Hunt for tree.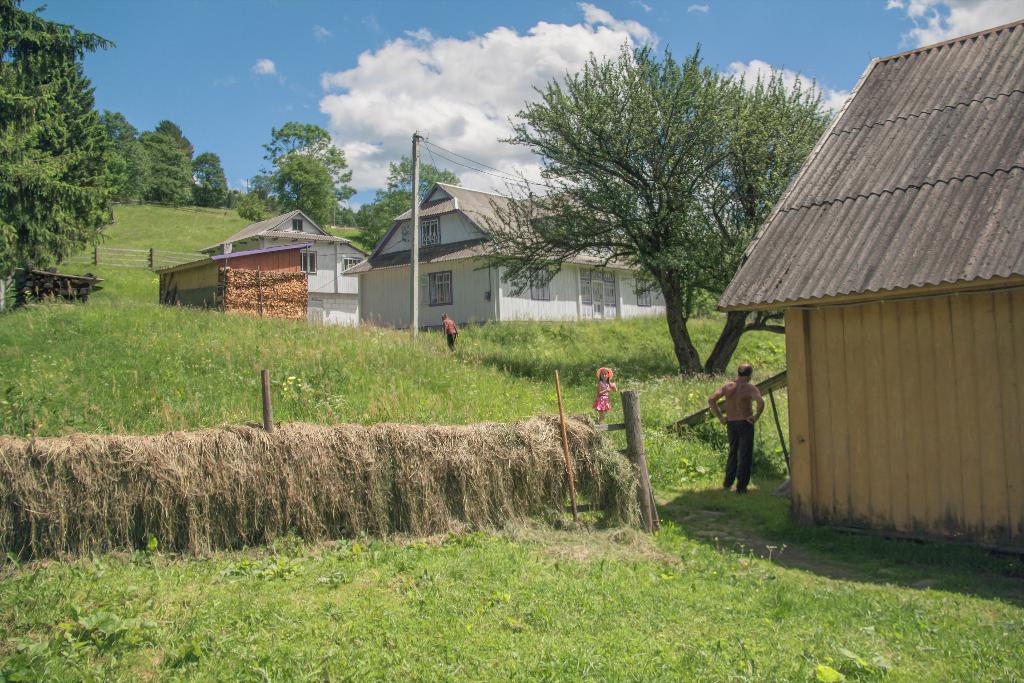
Hunted down at box=[502, 29, 792, 381].
